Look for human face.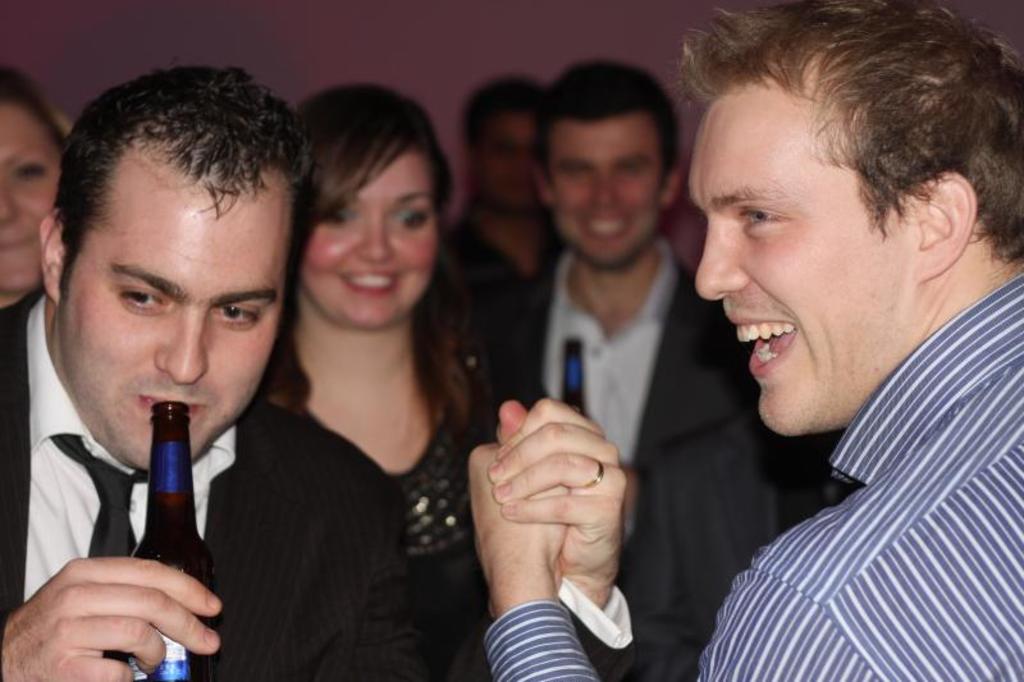
Found: rect(548, 118, 660, 271).
